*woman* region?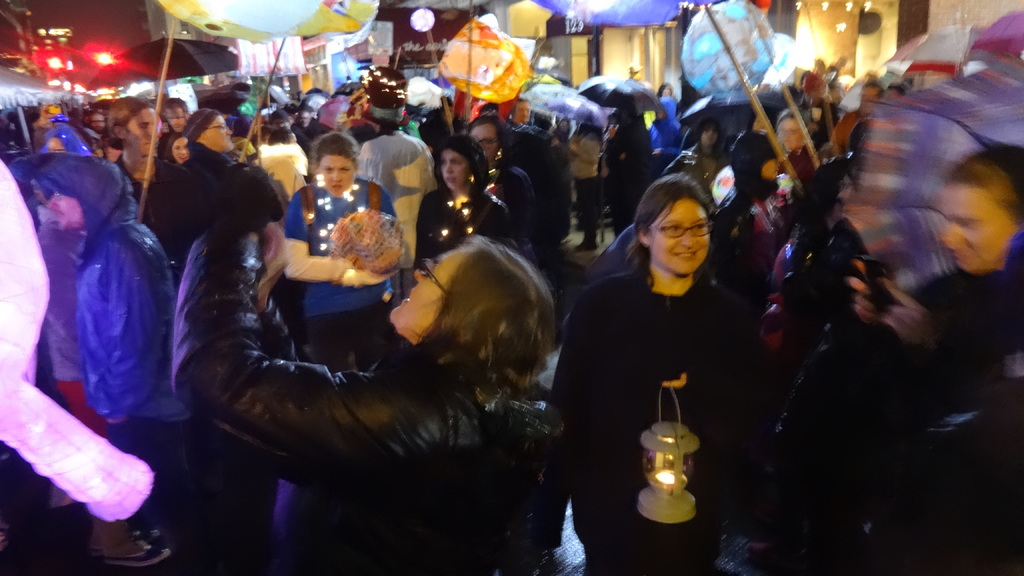
<bbox>567, 149, 768, 554</bbox>
